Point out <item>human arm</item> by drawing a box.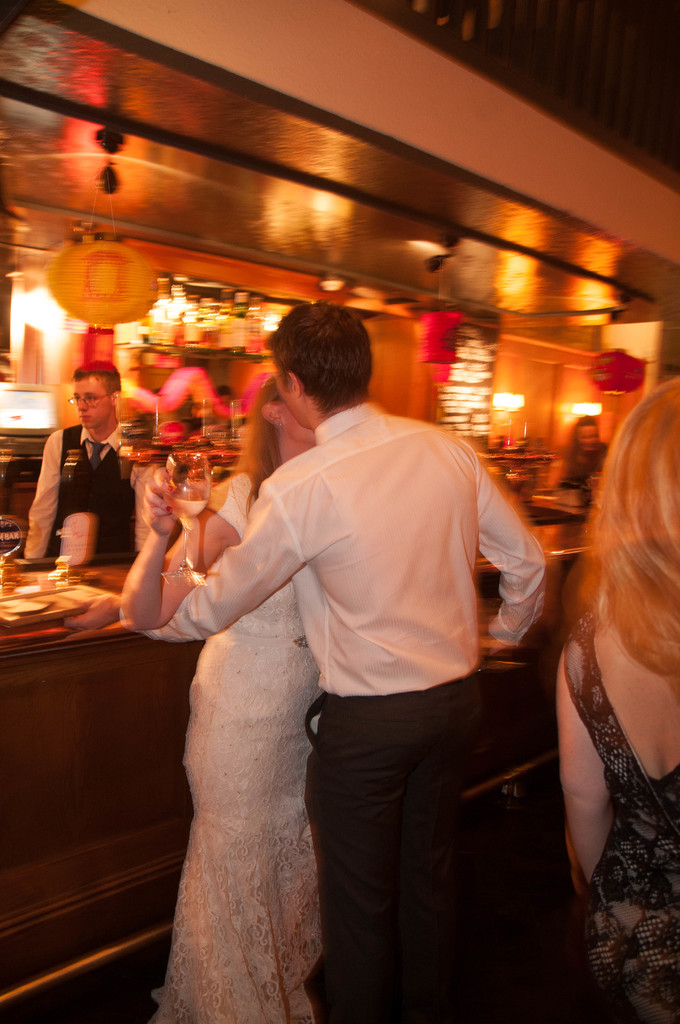
476/445/555/659.
